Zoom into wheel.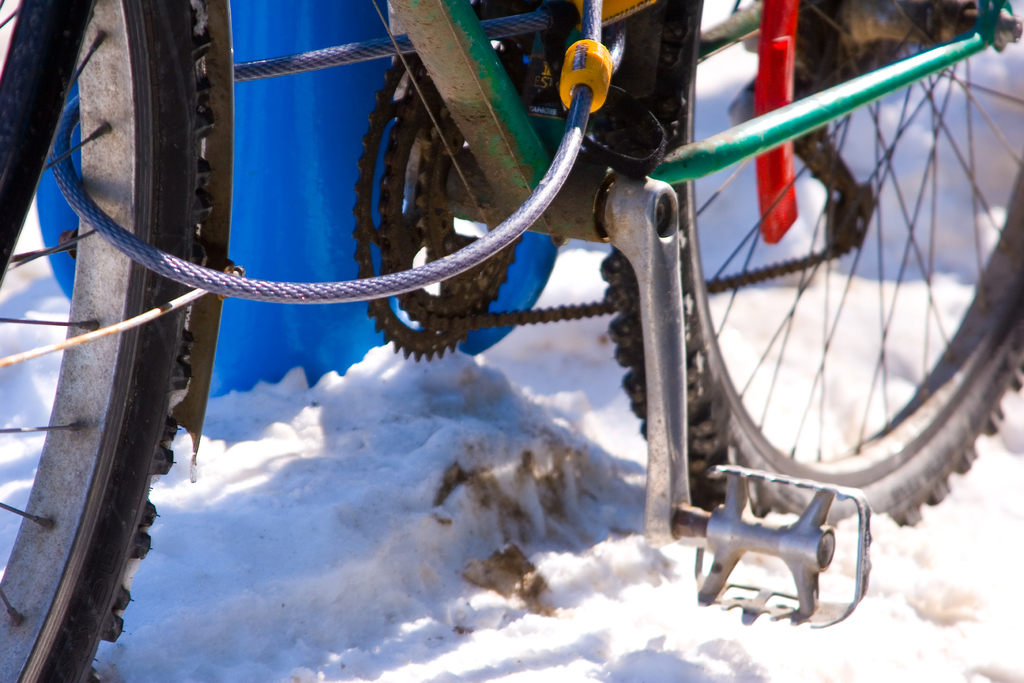
Zoom target: bbox(349, 52, 525, 365).
